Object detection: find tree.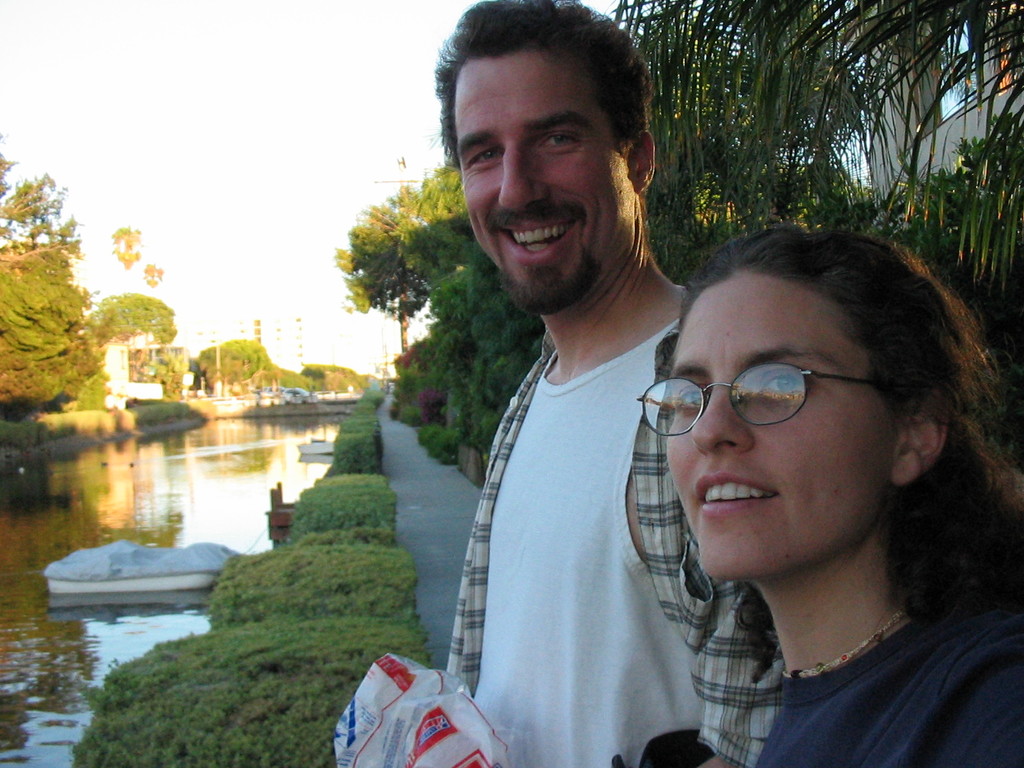
region(3, 146, 102, 438).
